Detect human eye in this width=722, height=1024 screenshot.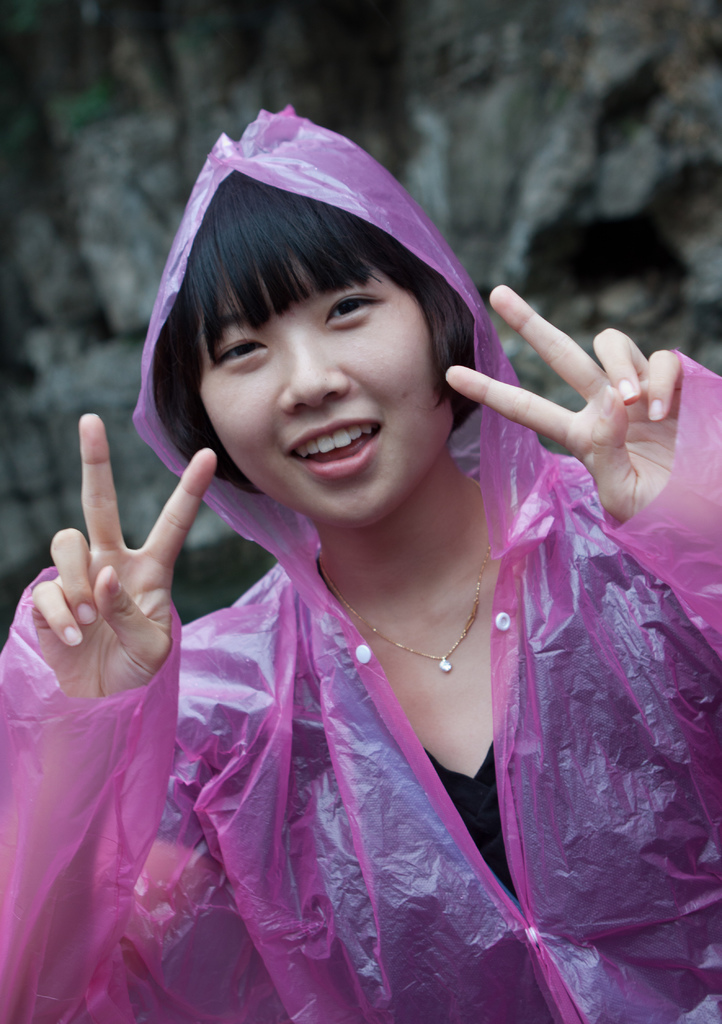
Detection: left=215, top=337, right=269, bottom=366.
